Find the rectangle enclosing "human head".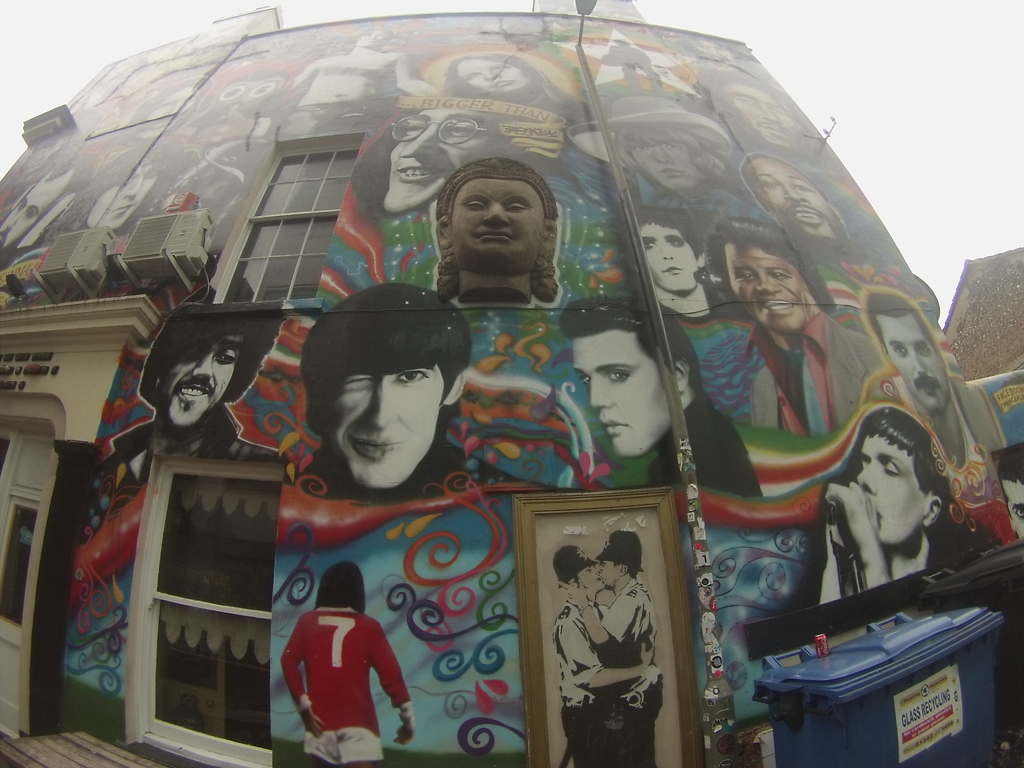
445:50:532:100.
